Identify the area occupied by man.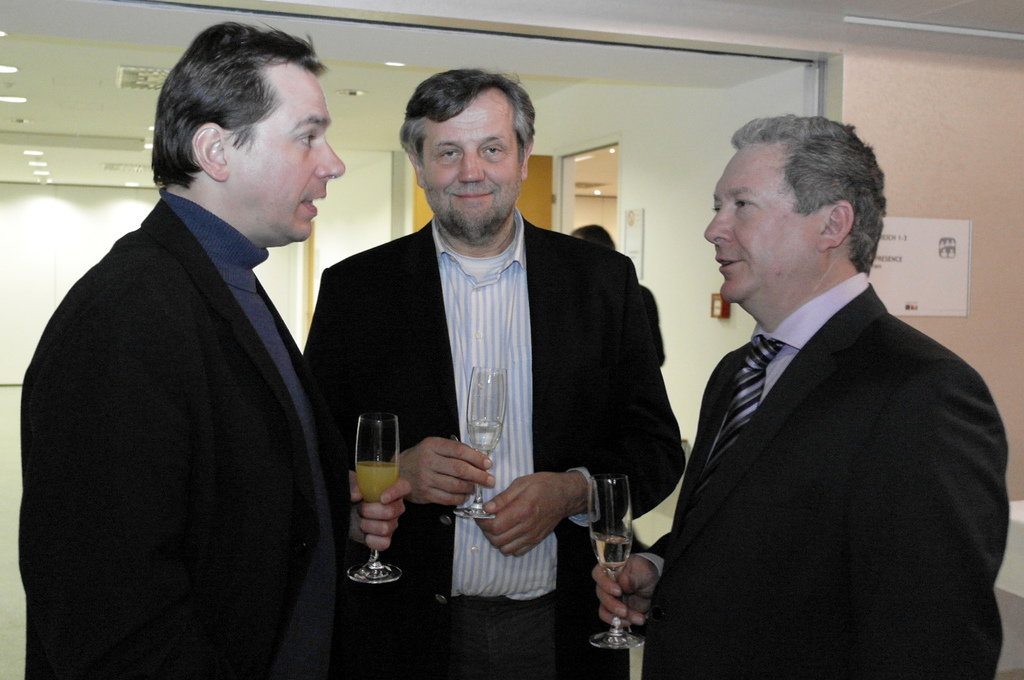
Area: l=16, t=18, r=415, b=679.
